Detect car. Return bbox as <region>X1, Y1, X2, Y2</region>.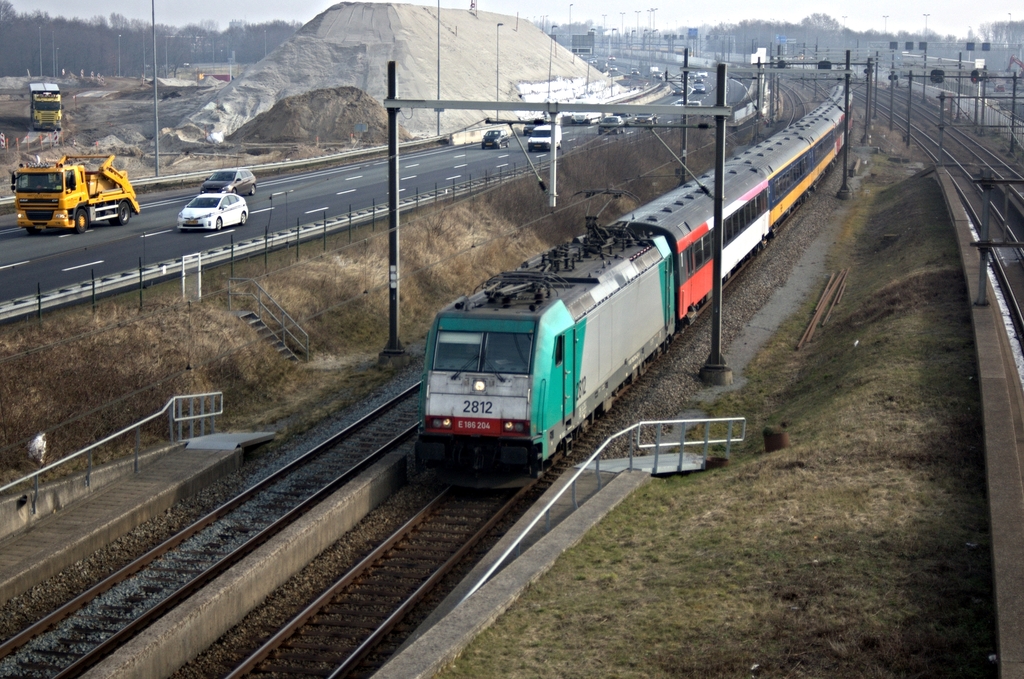
<region>480, 126, 510, 149</region>.
